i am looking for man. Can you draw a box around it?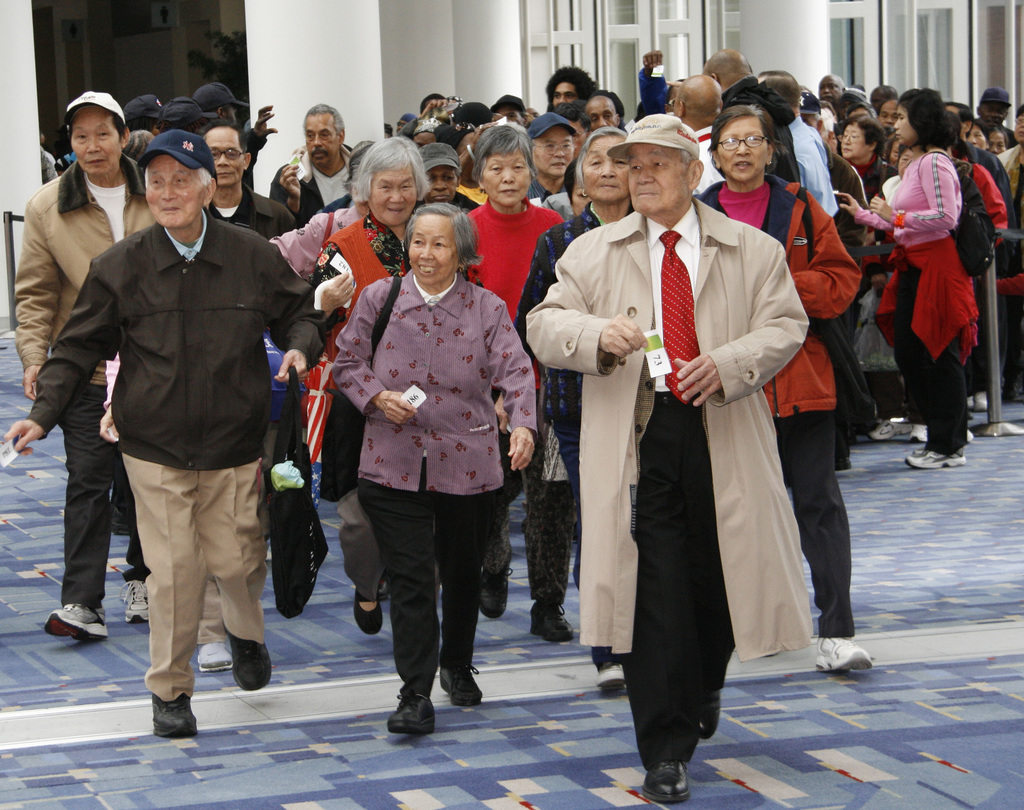
Sure, the bounding box is x1=548, y1=66, x2=596, y2=115.
